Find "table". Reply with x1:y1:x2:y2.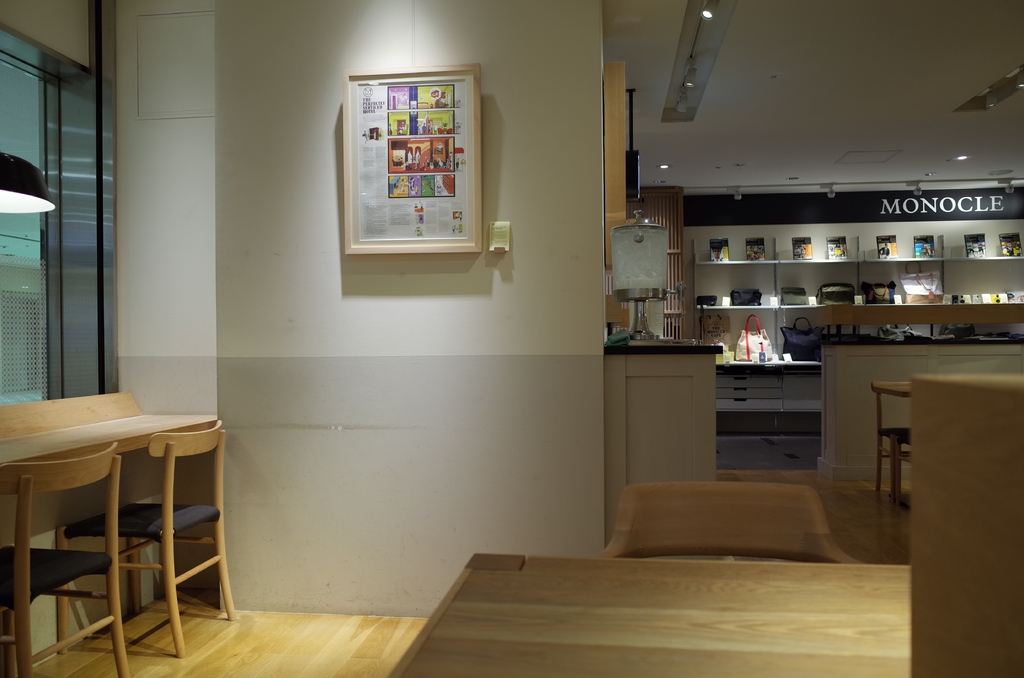
868:375:911:512.
